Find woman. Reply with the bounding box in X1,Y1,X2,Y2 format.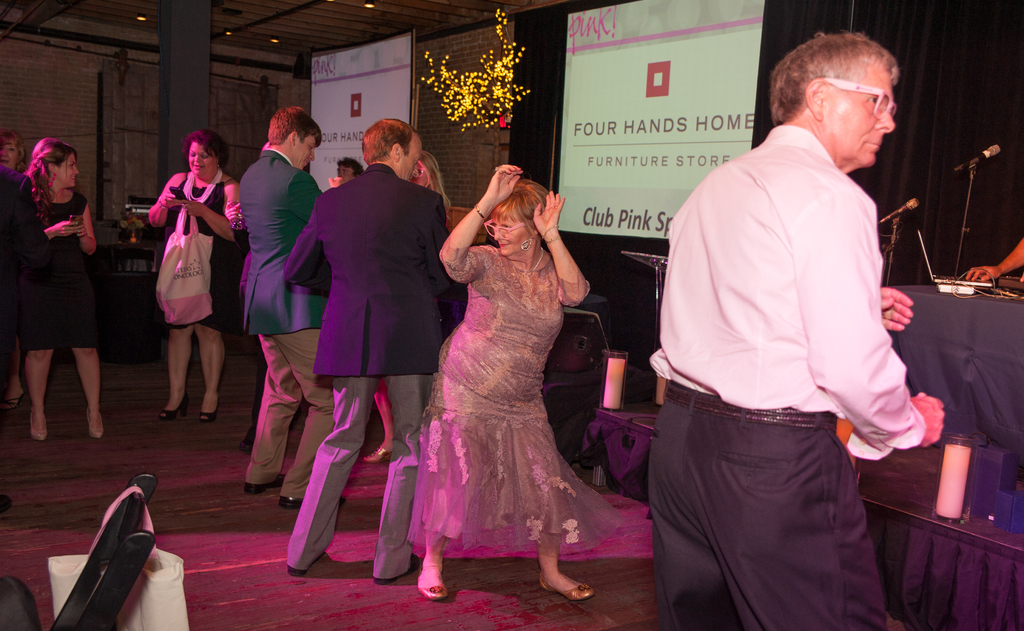
0,132,26,172.
